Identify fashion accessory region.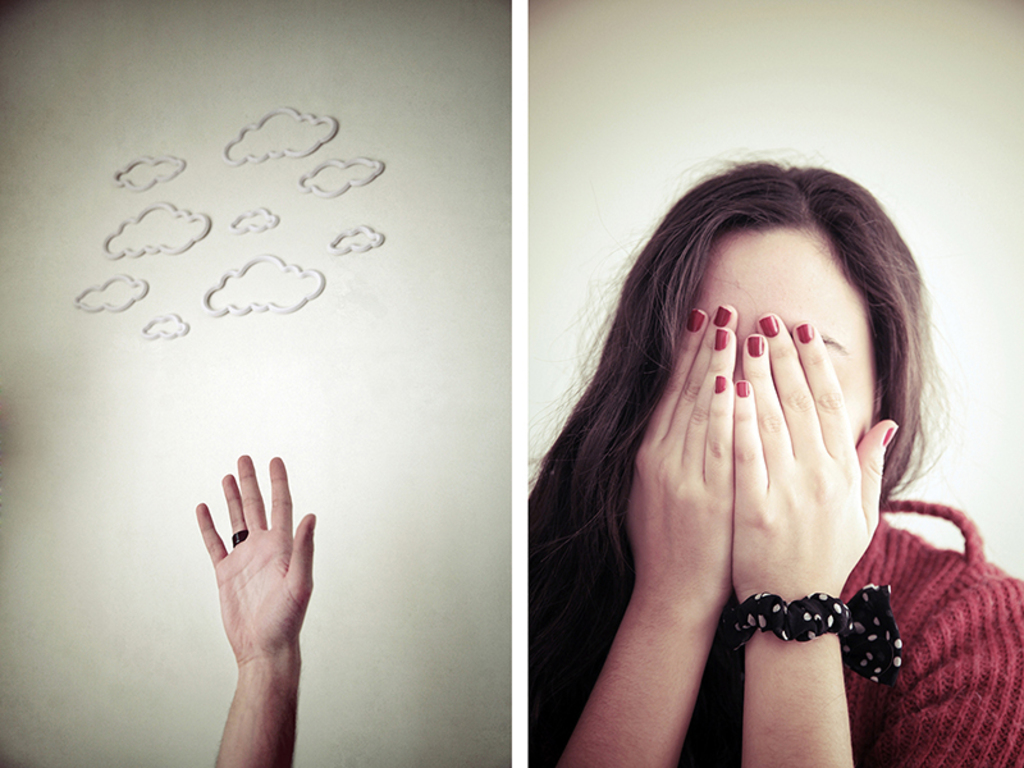
Region: {"x1": 232, "y1": 527, "x2": 250, "y2": 547}.
